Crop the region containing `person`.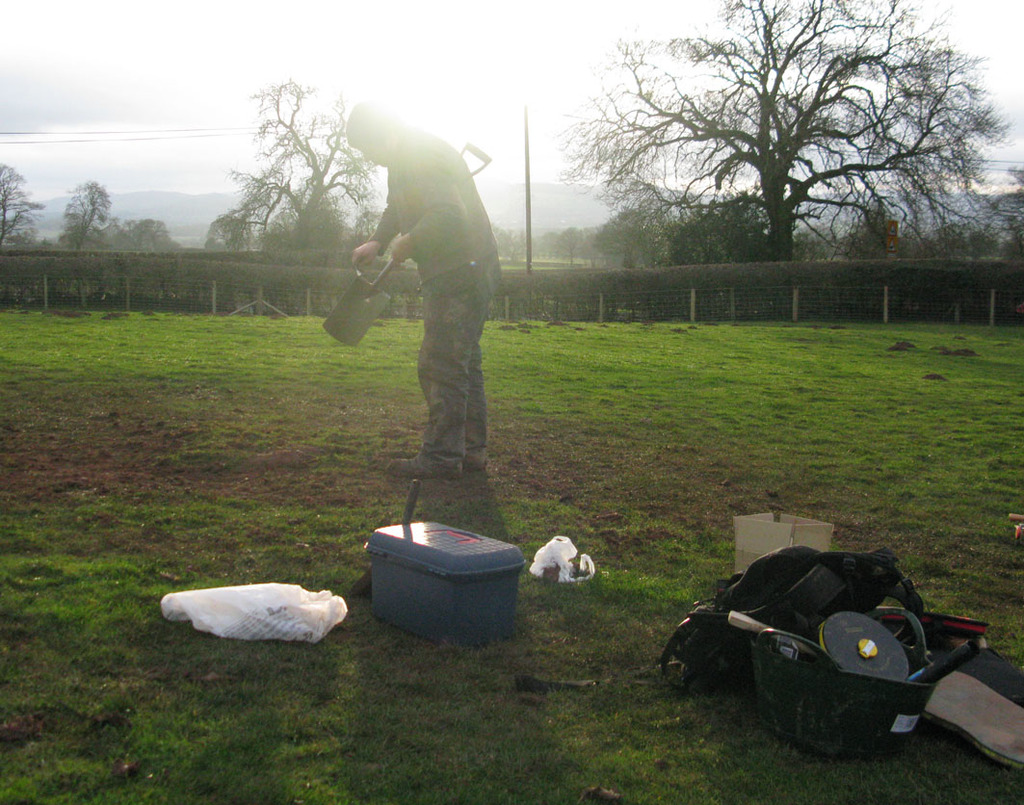
Crop region: [left=347, top=91, right=505, bottom=478].
